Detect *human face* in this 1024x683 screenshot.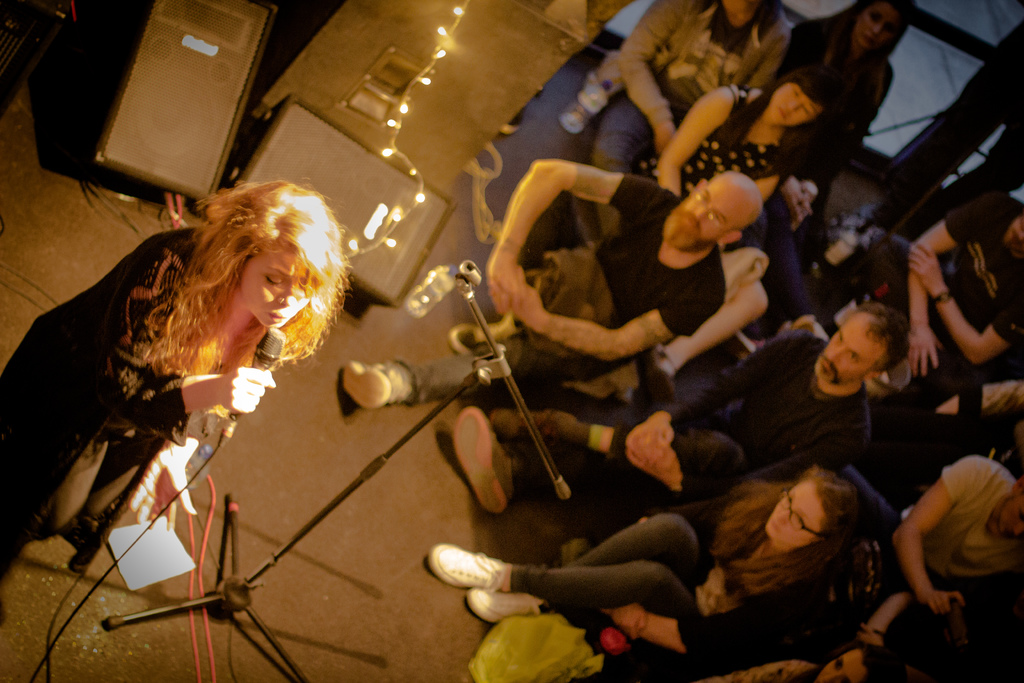
Detection: crop(668, 177, 744, 254).
